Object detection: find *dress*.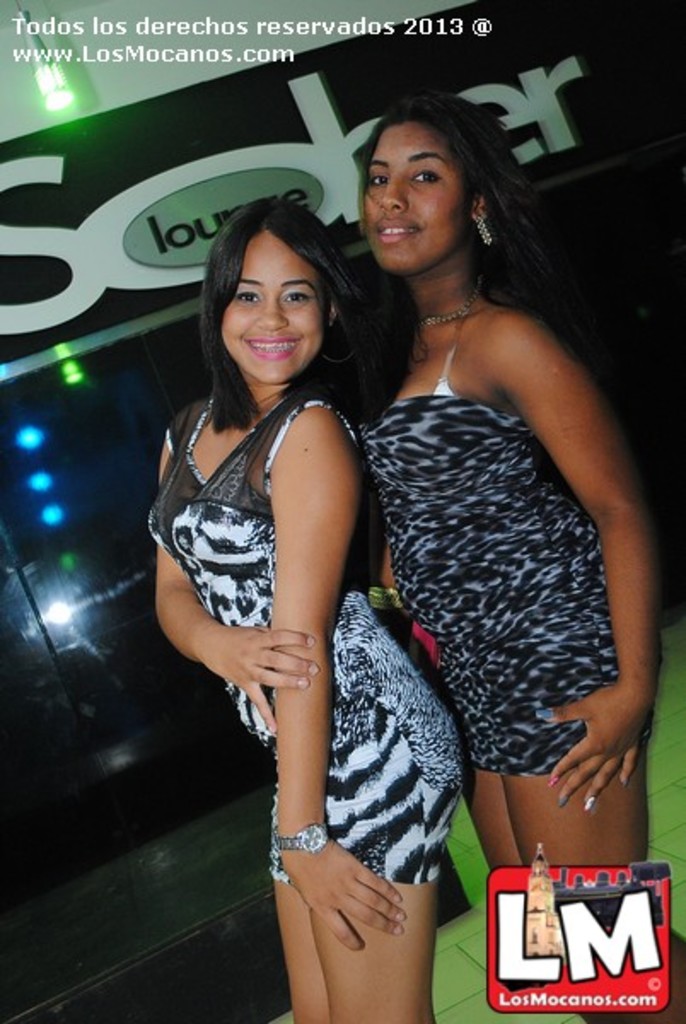
[x1=360, y1=309, x2=619, y2=773].
